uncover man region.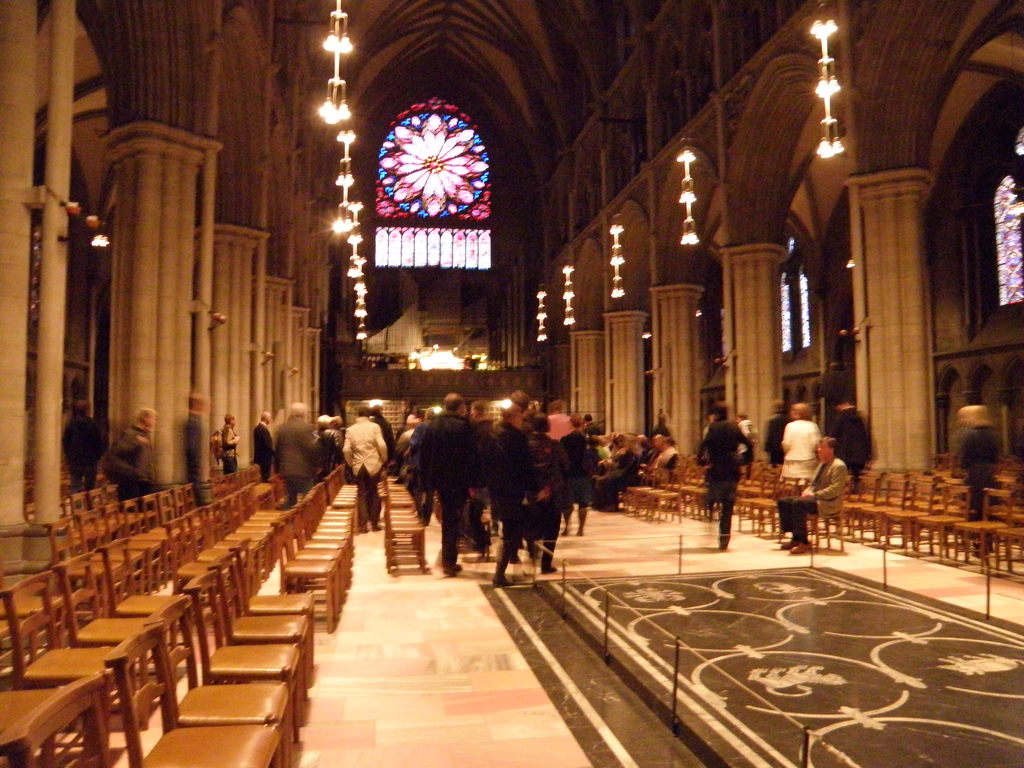
Uncovered: {"x1": 252, "y1": 411, "x2": 272, "y2": 484}.
